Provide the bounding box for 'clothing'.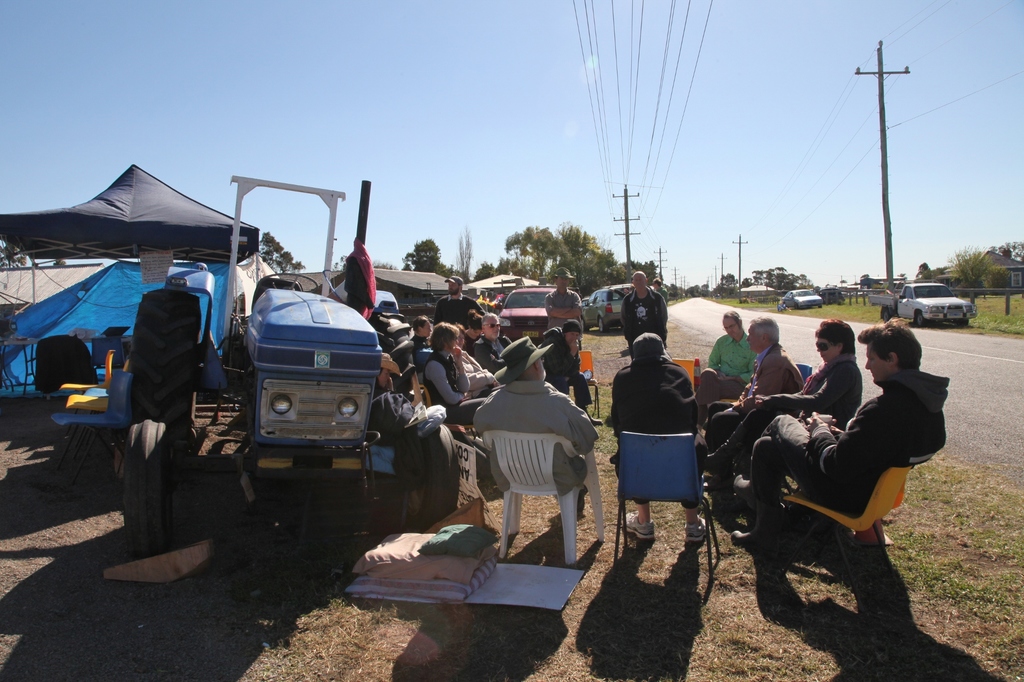
<box>618,285,666,355</box>.
